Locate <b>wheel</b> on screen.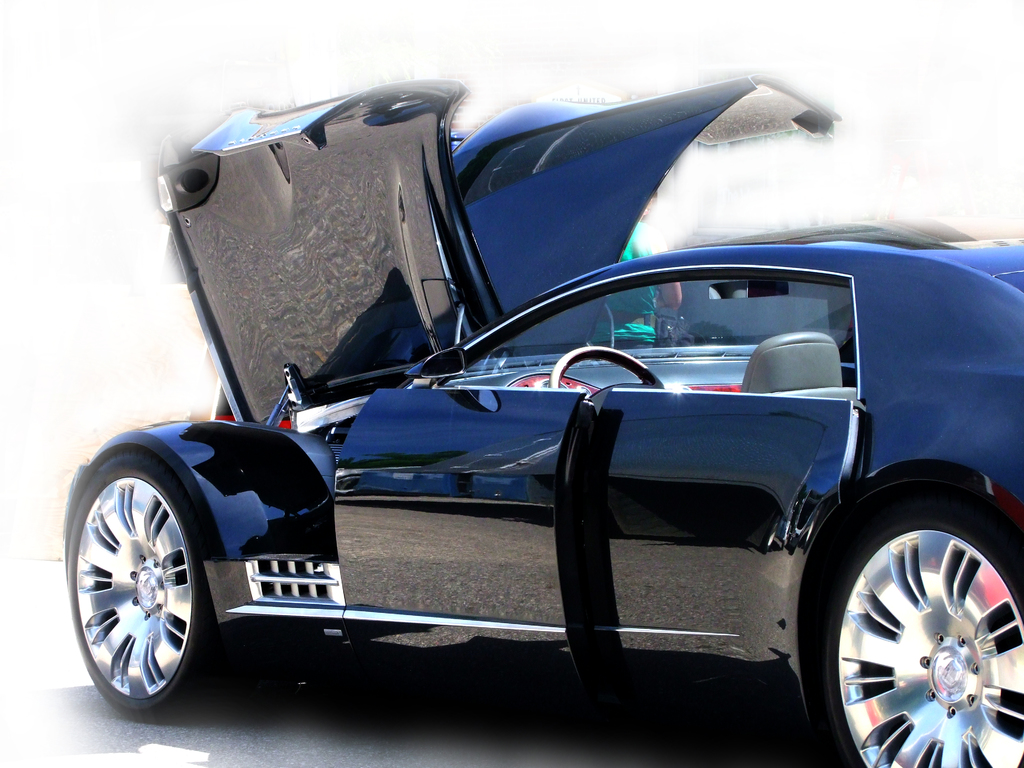
On screen at x1=554, y1=344, x2=663, y2=389.
